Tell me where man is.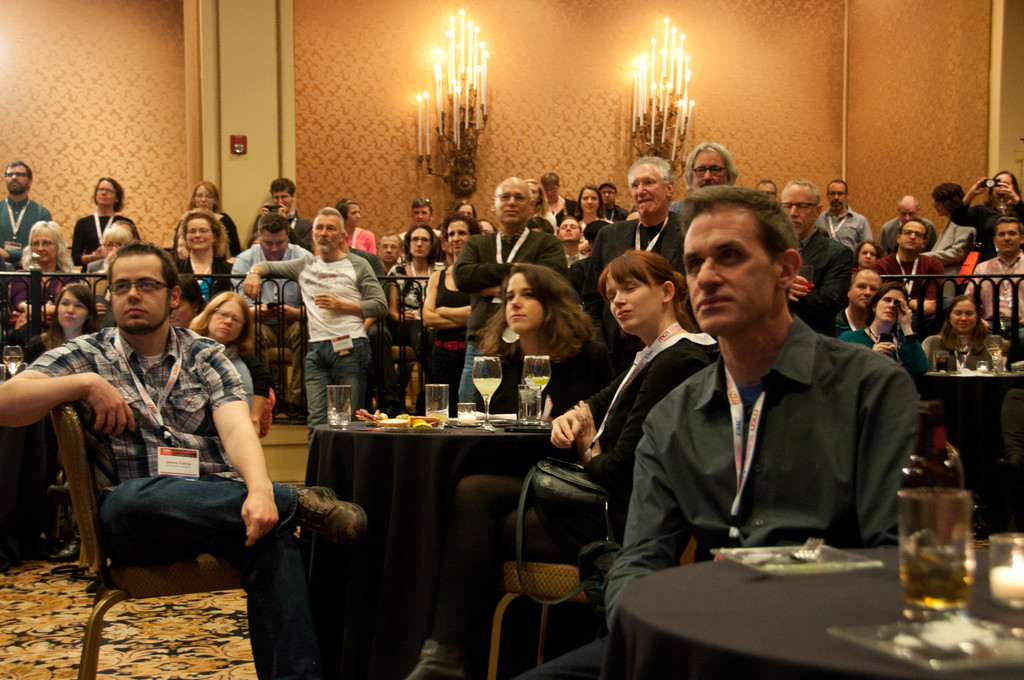
man is at [x1=554, y1=216, x2=589, y2=271].
